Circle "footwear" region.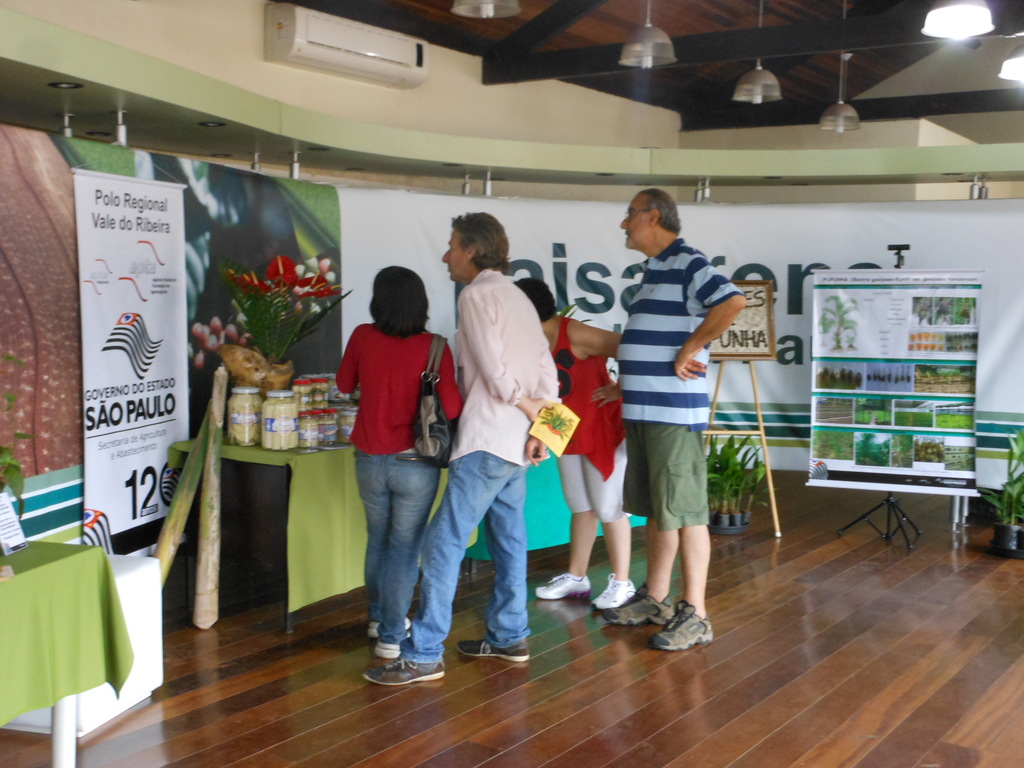
Region: 609,598,714,660.
